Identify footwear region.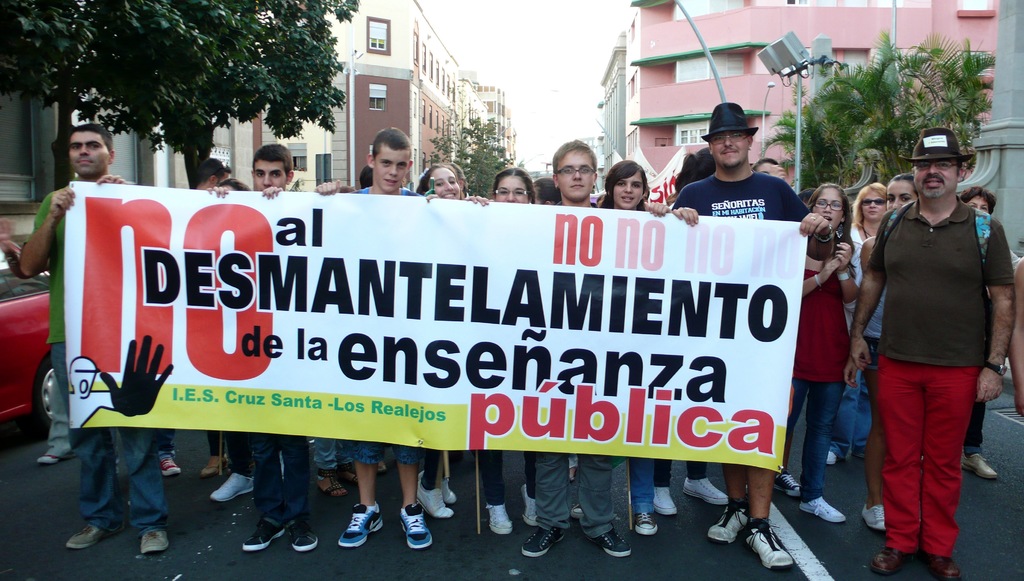
Region: <bbox>649, 485, 682, 516</bbox>.
